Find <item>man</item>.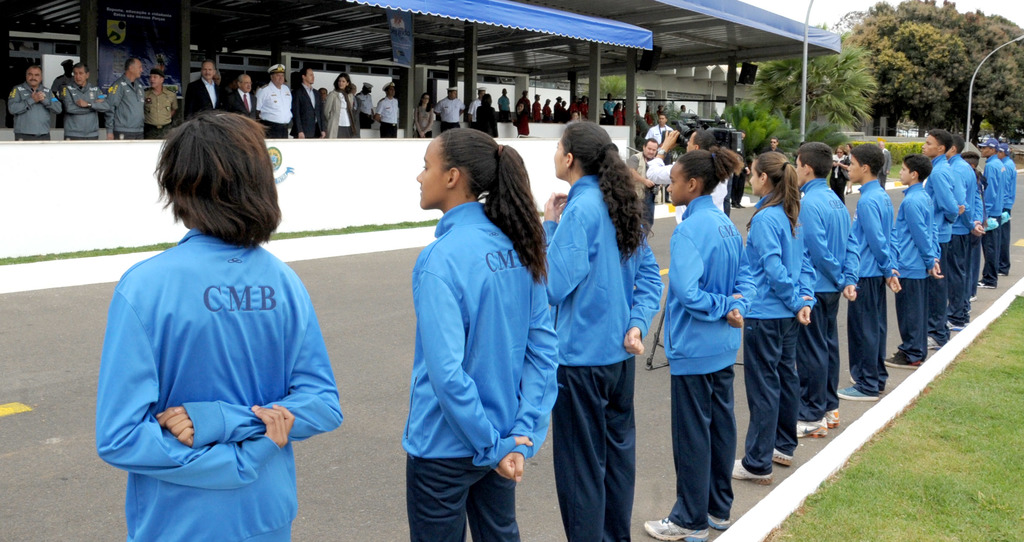
(59, 61, 111, 145).
